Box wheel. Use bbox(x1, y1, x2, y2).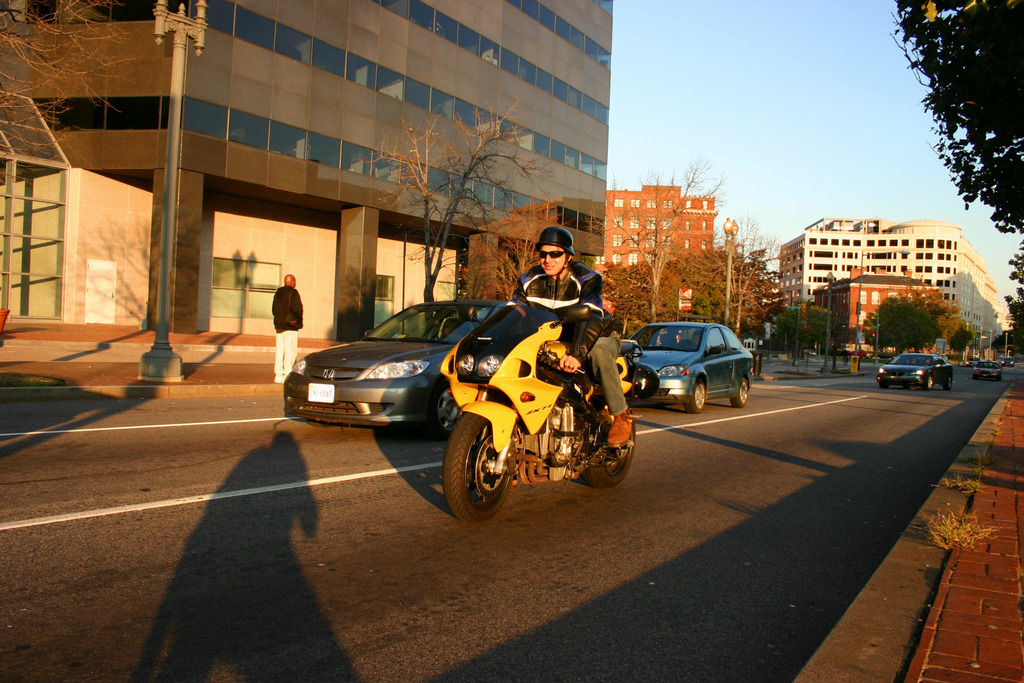
bbox(446, 424, 516, 521).
